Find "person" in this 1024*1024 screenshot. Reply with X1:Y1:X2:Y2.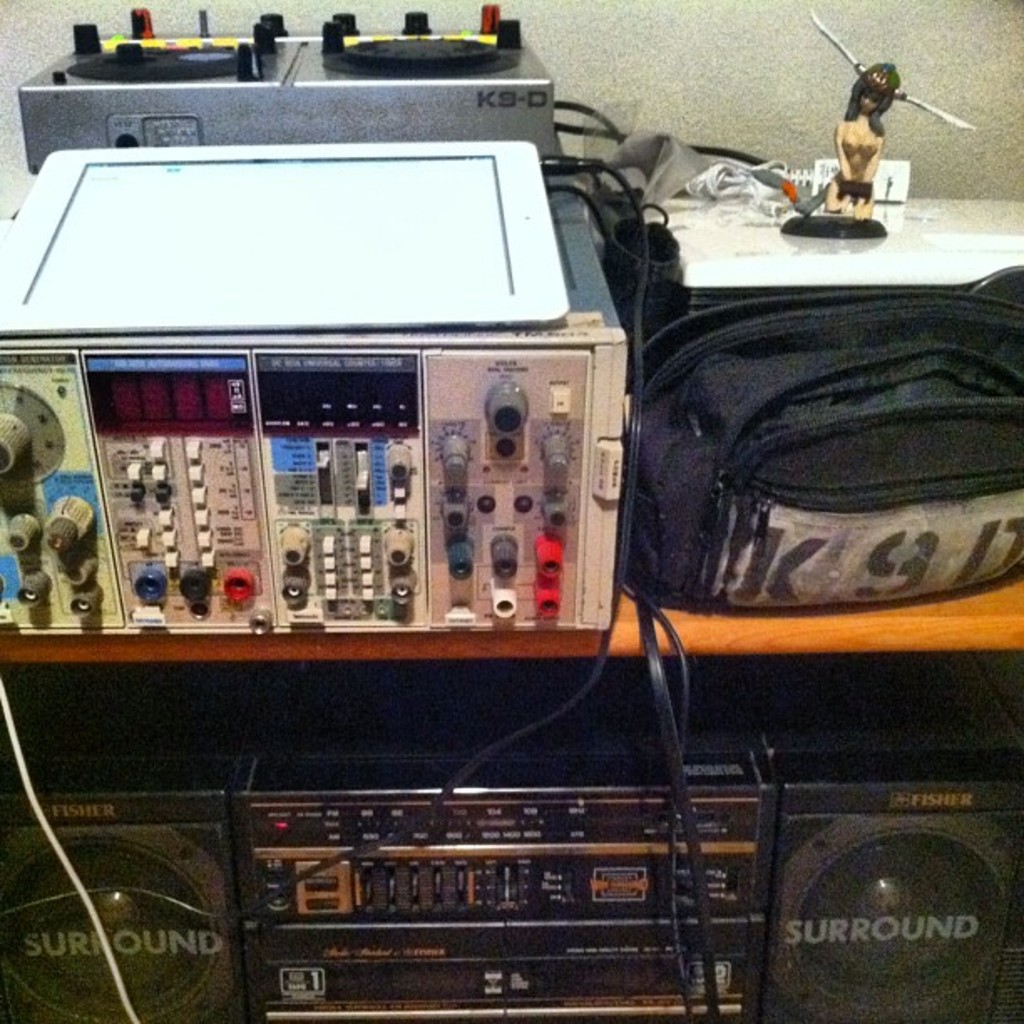
830:65:909:221.
